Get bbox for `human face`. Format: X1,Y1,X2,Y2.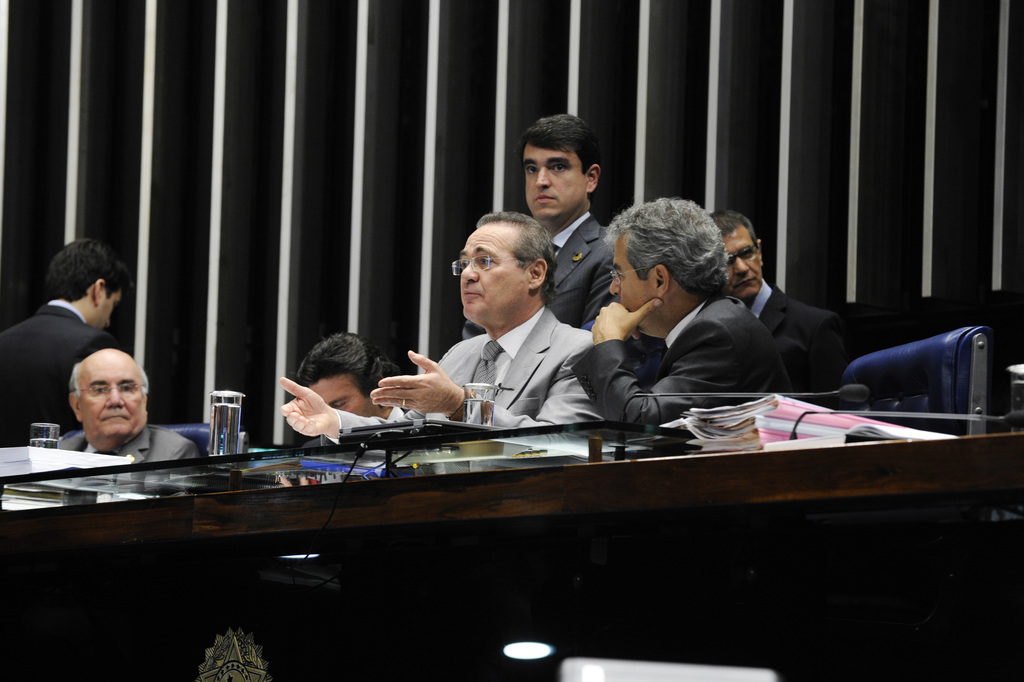
460,224,526,320.
